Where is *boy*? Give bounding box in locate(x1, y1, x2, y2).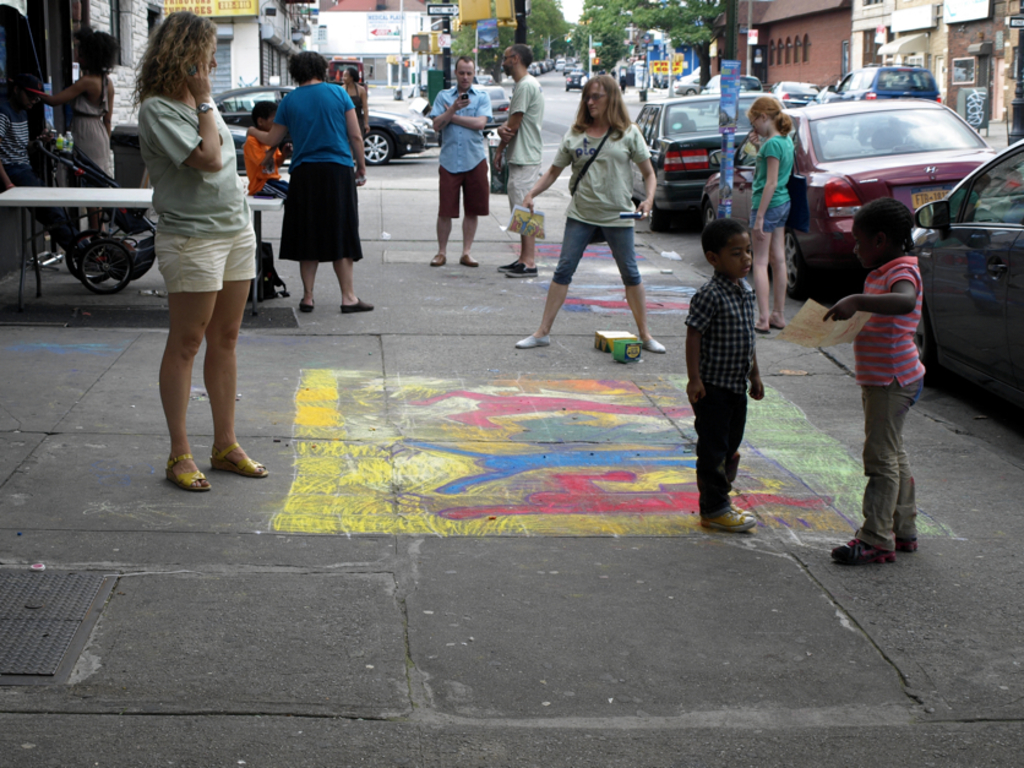
locate(679, 195, 785, 536).
